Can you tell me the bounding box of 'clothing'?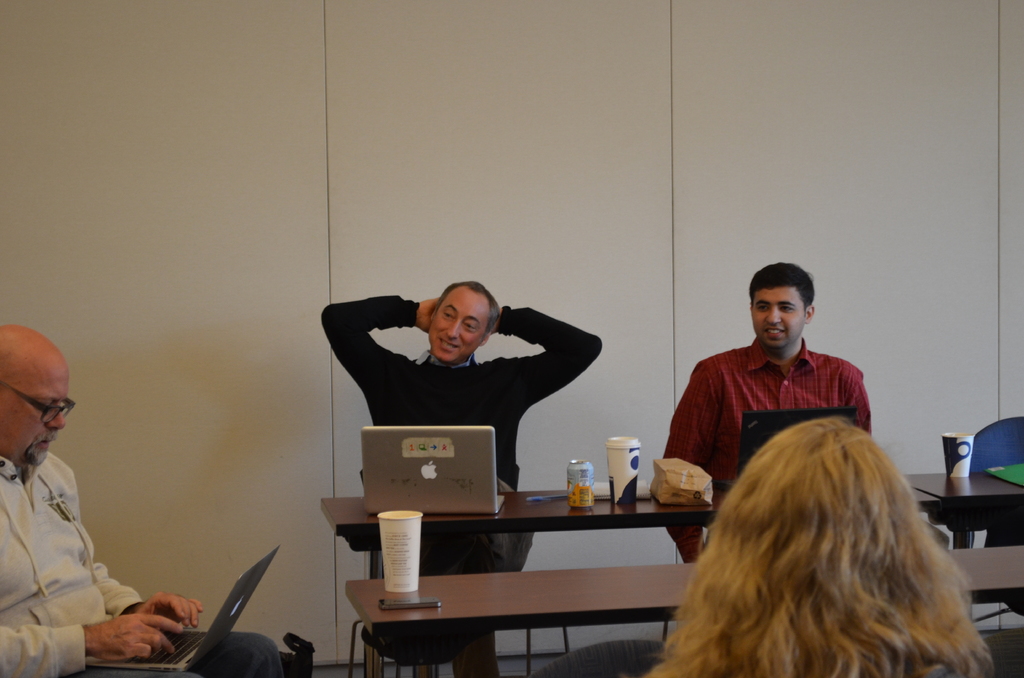
[x1=360, y1=512, x2=533, y2=677].
